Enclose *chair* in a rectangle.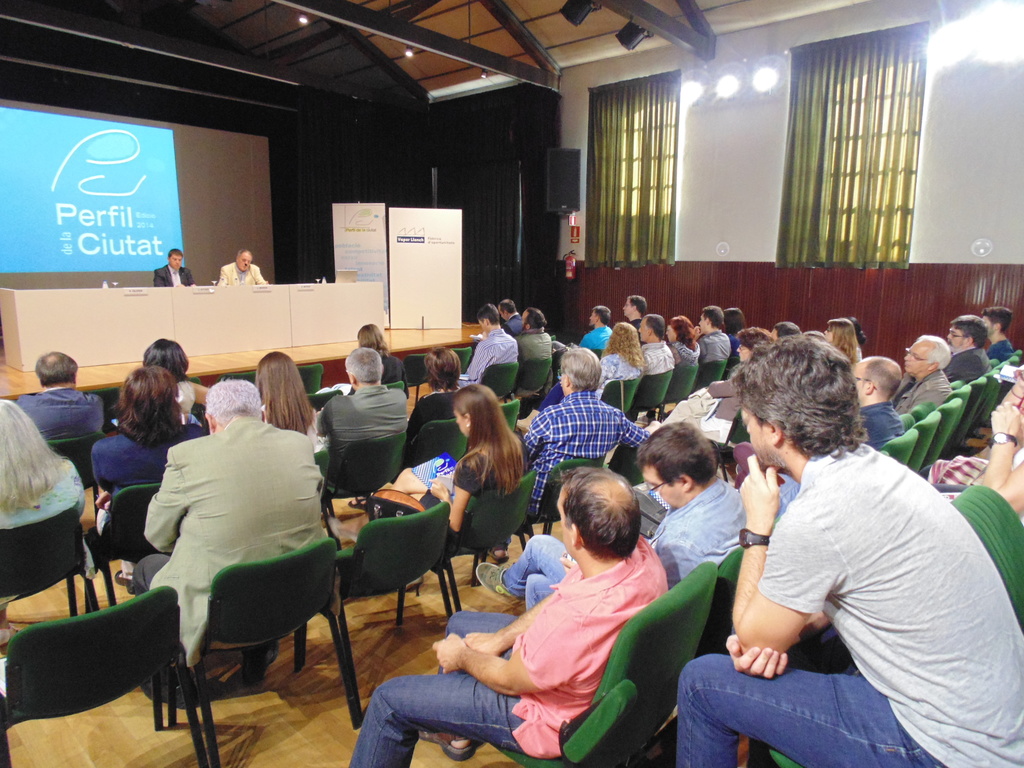
0:502:99:651.
